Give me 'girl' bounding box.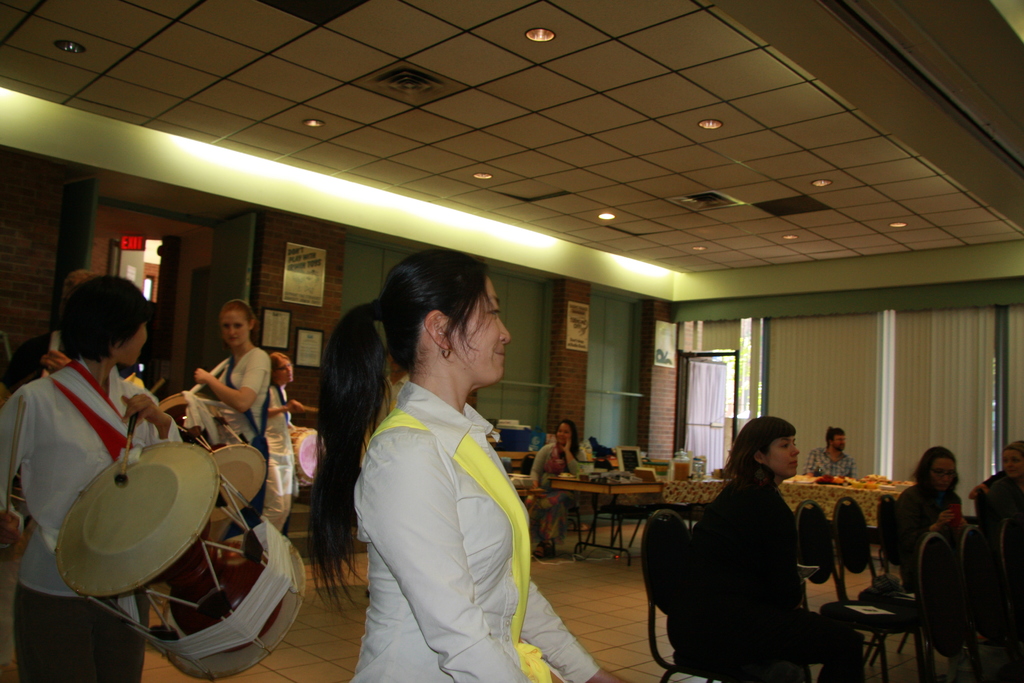
l=265, t=350, r=312, b=533.
